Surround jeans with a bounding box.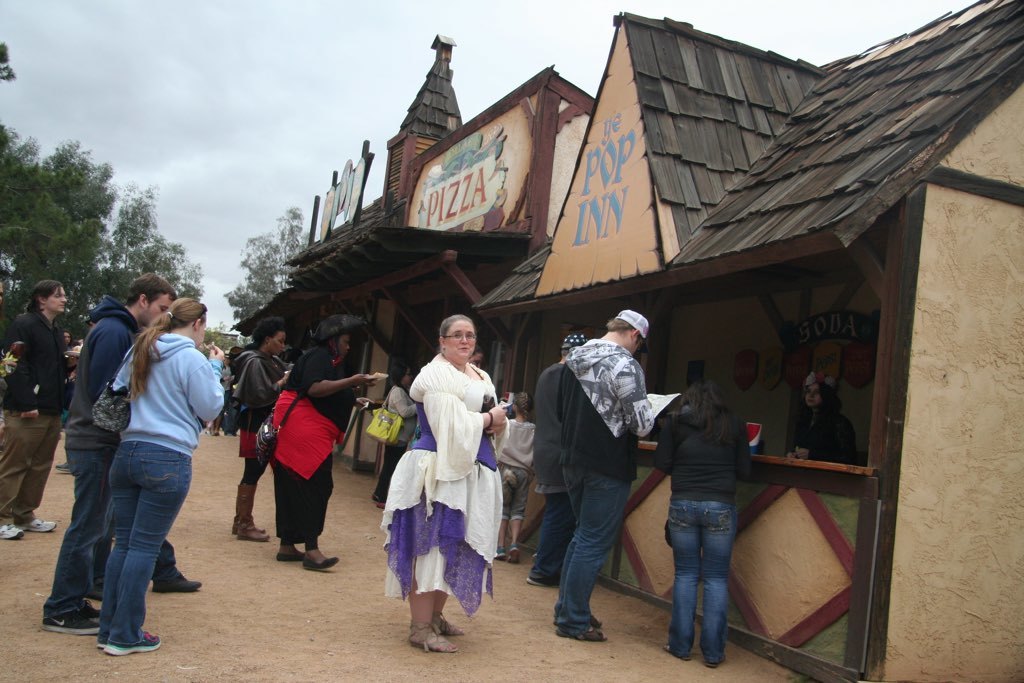
bbox=(96, 445, 193, 638).
